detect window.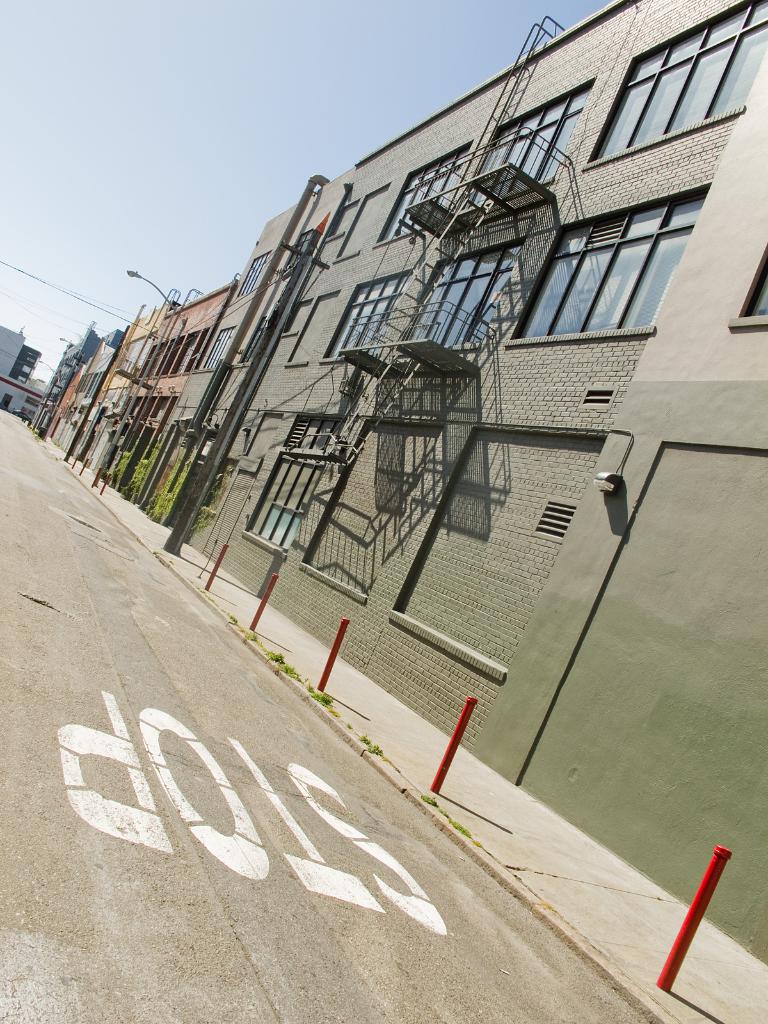
Detected at box(387, 243, 523, 348).
